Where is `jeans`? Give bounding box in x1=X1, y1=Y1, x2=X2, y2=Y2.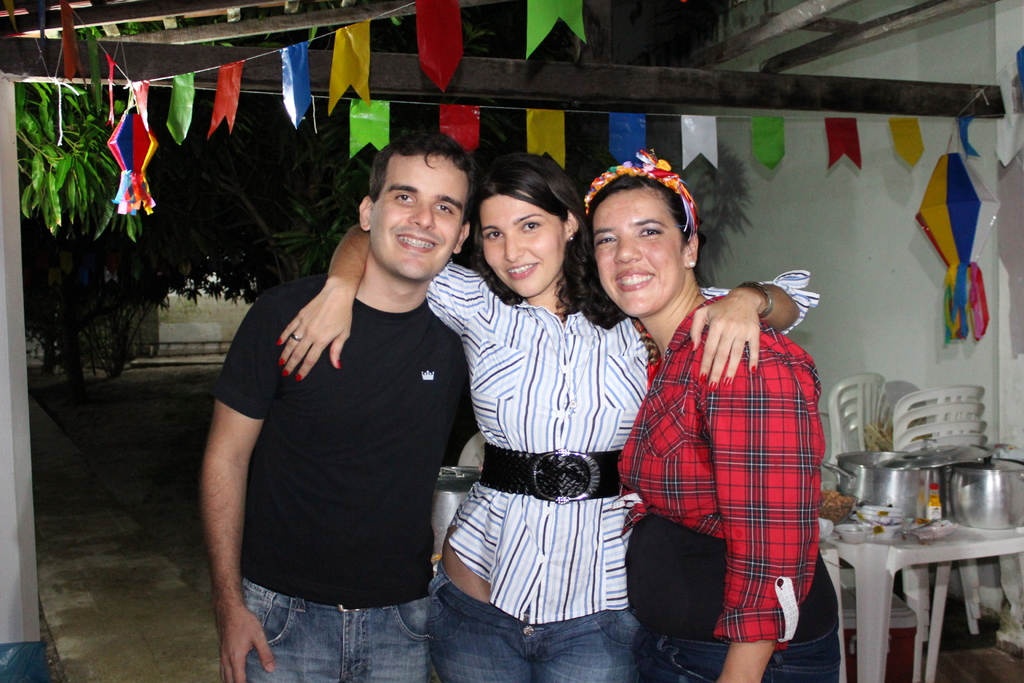
x1=632, y1=628, x2=835, y2=680.
